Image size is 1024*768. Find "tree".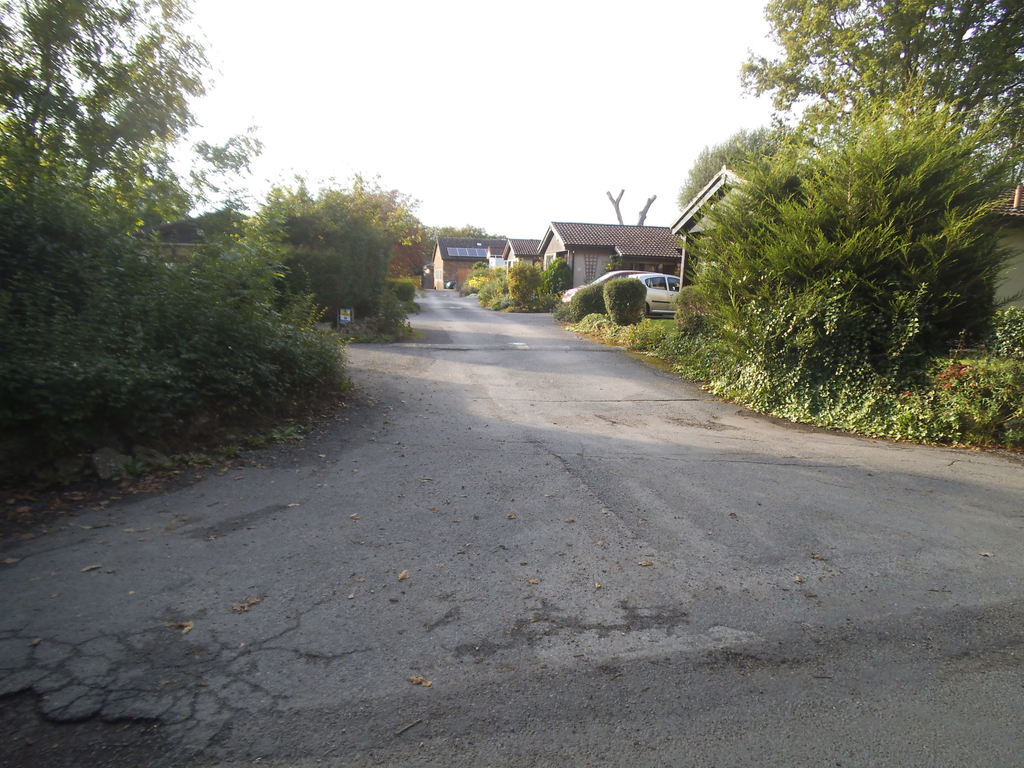
(673,60,1023,383).
